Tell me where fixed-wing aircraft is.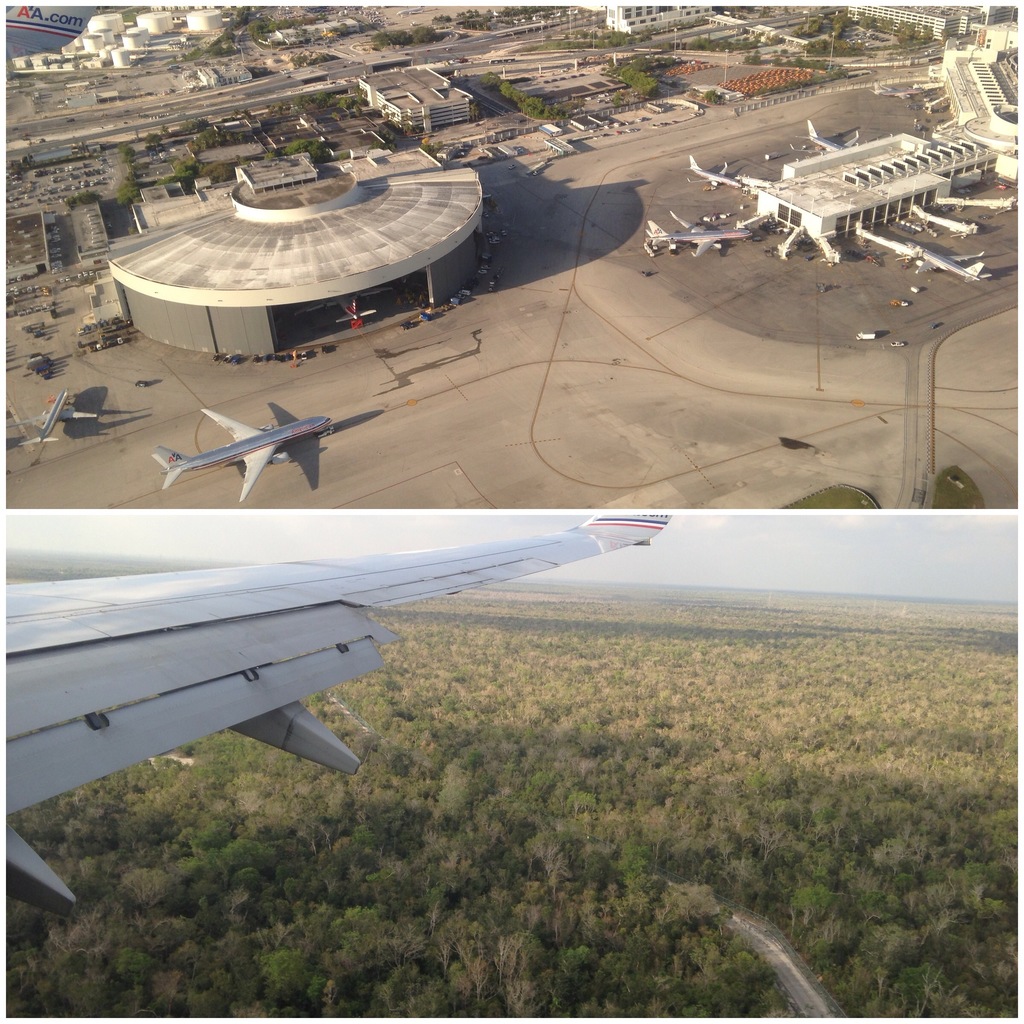
fixed-wing aircraft is at x1=683 y1=149 x2=749 y2=188.
